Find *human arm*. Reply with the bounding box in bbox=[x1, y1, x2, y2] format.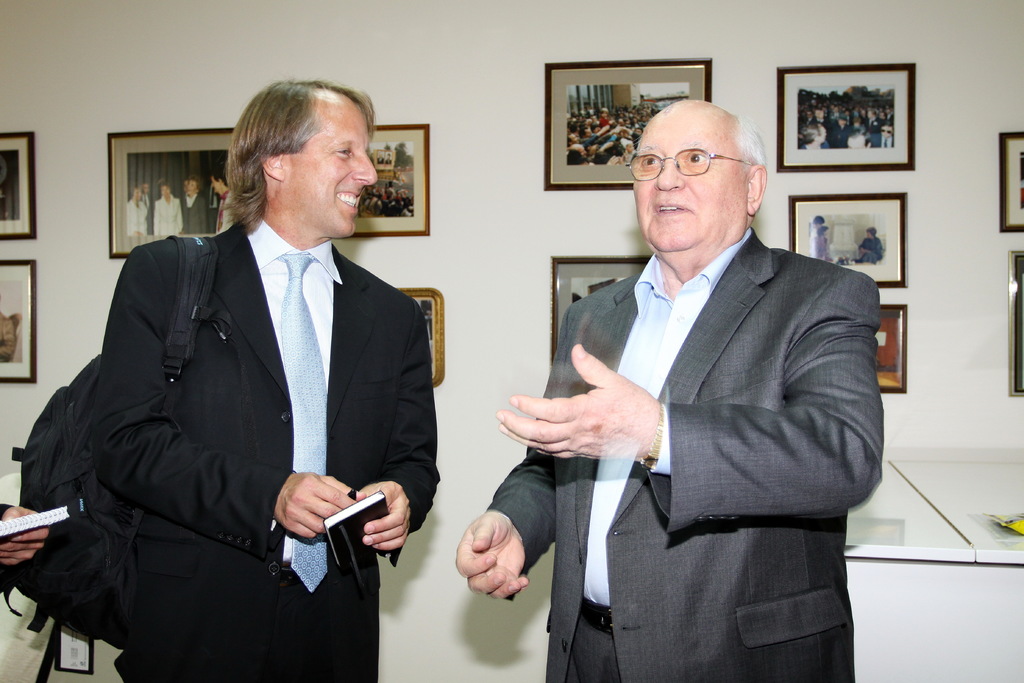
bbox=[354, 315, 442, 557].
